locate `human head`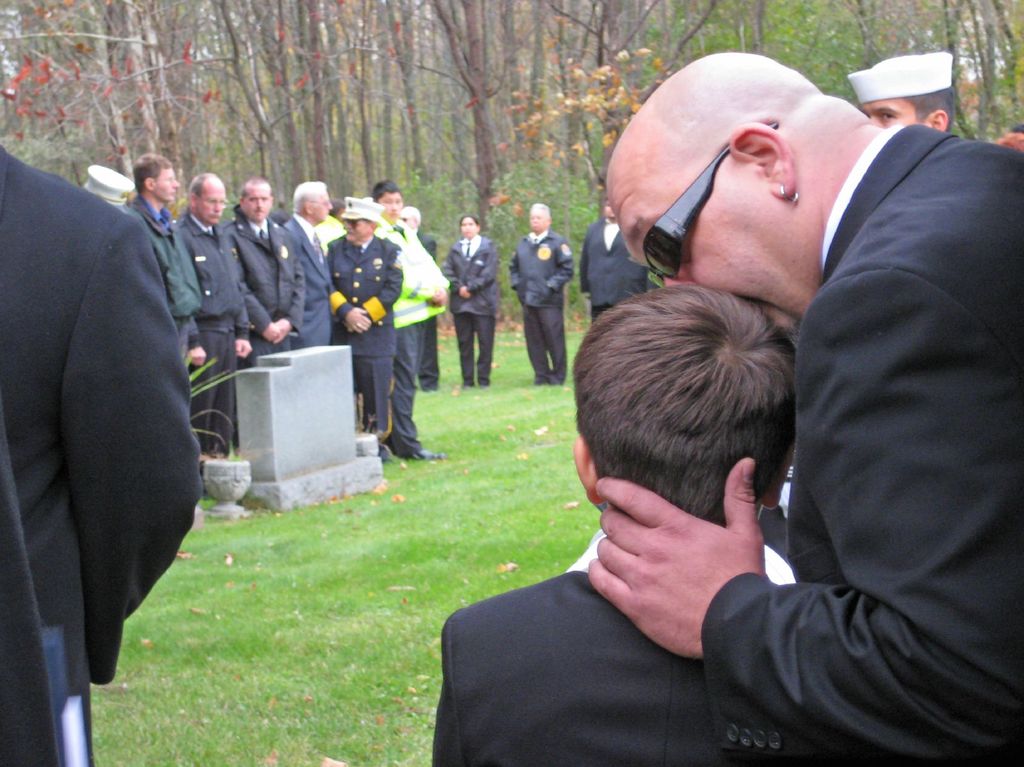
(left=186, top=175, right=227, bottom=227)
